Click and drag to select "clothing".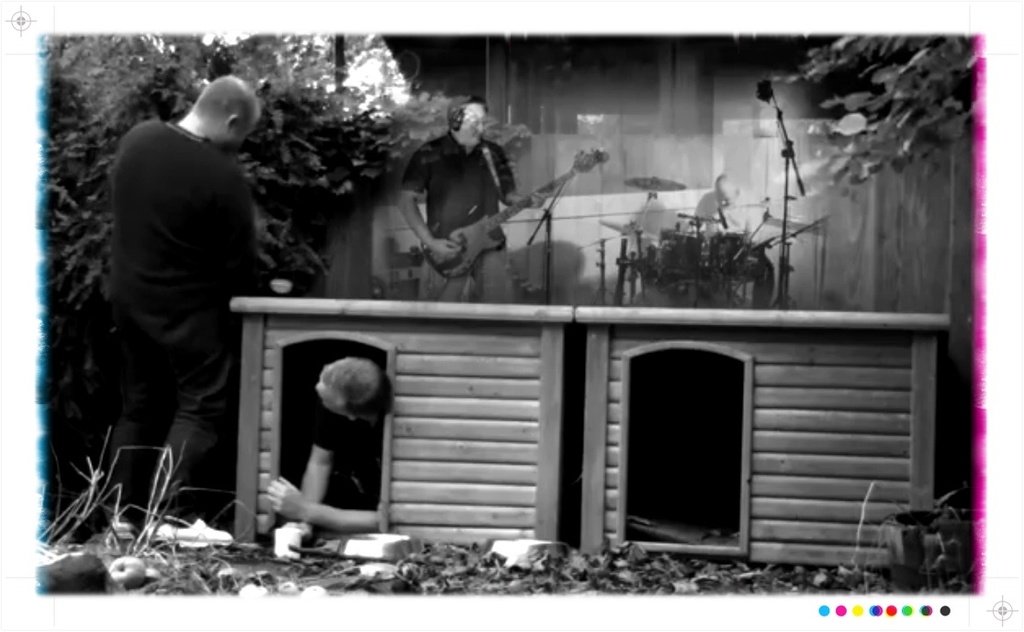
Selection: box(395, 140, 523, 295).
